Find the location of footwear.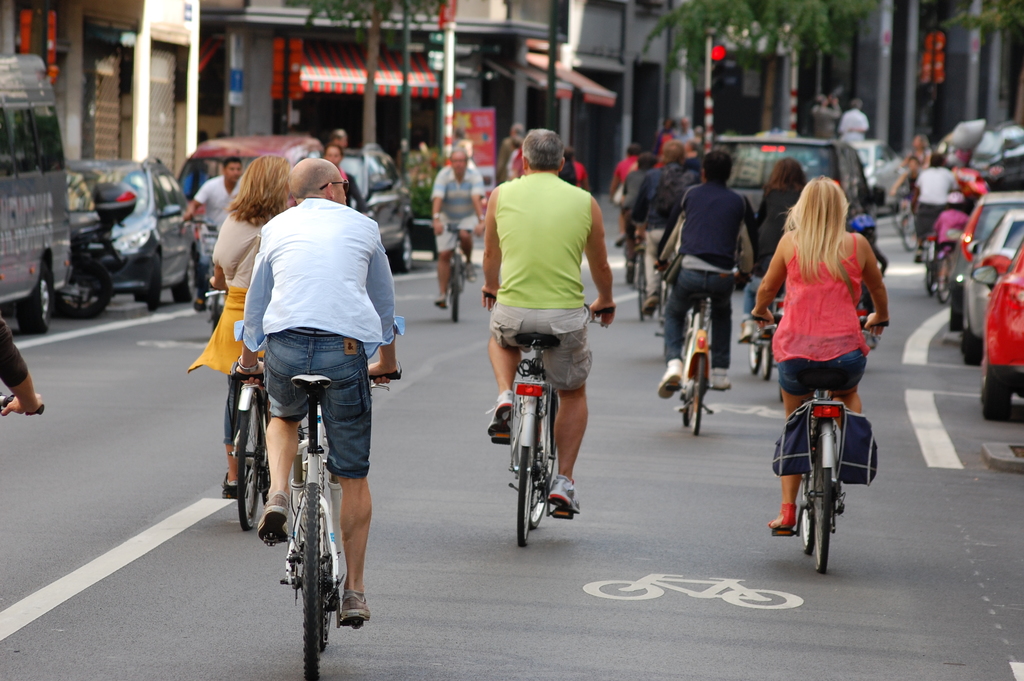
Location: bbox(438, 294, 449, 311).
